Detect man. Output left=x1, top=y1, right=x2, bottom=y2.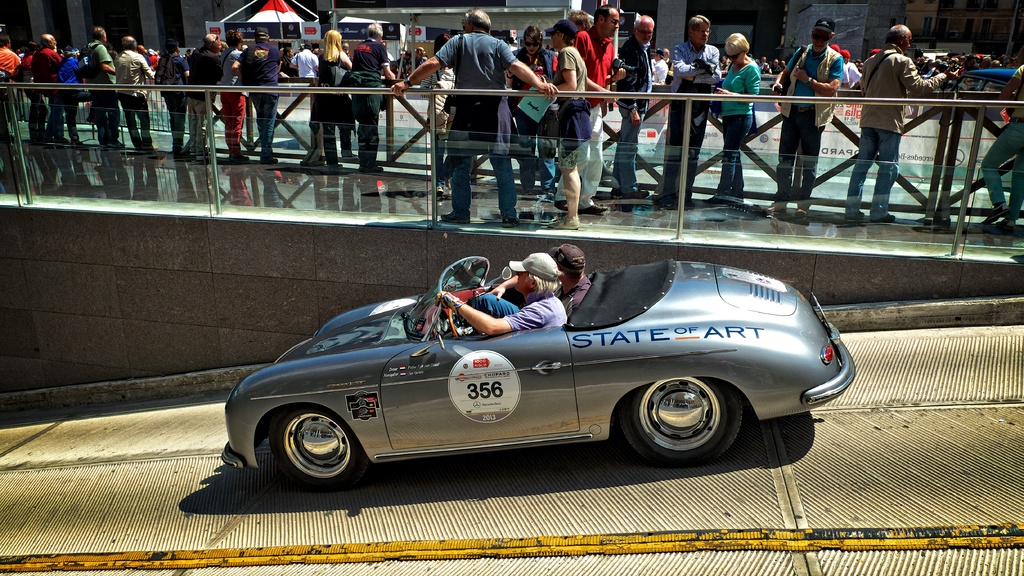
left=548, top=243, right=596, bottom=321.
